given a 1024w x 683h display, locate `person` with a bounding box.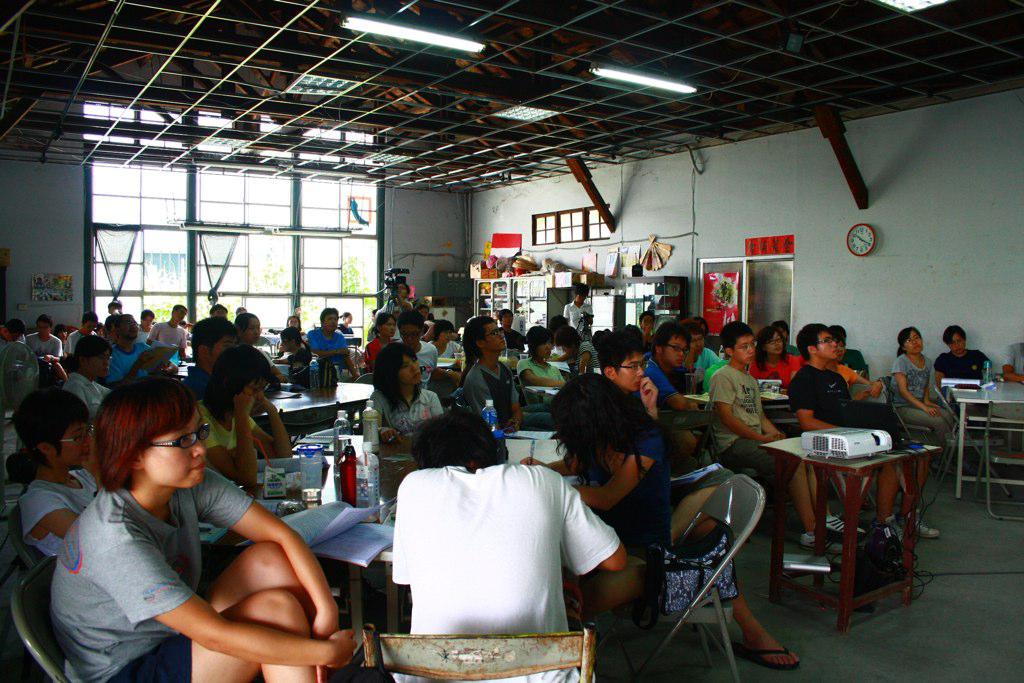
Located: (left=924, top=316, right=1007, bottom=429).
